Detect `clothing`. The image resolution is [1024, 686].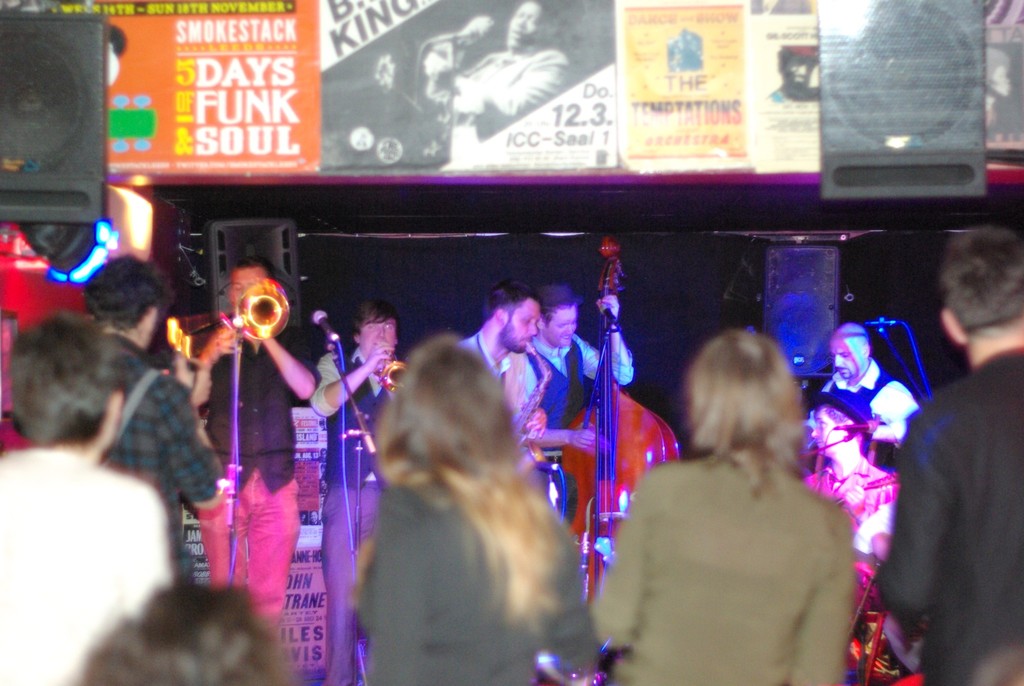
<region>0, 445, 170, 685</region>.
